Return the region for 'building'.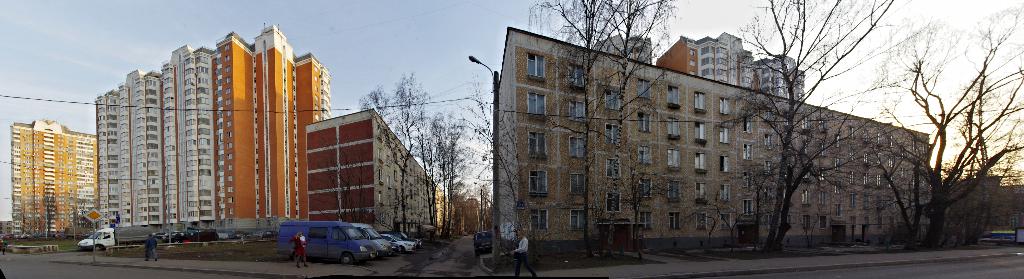
l=593, t=33, r=655, b=63.
